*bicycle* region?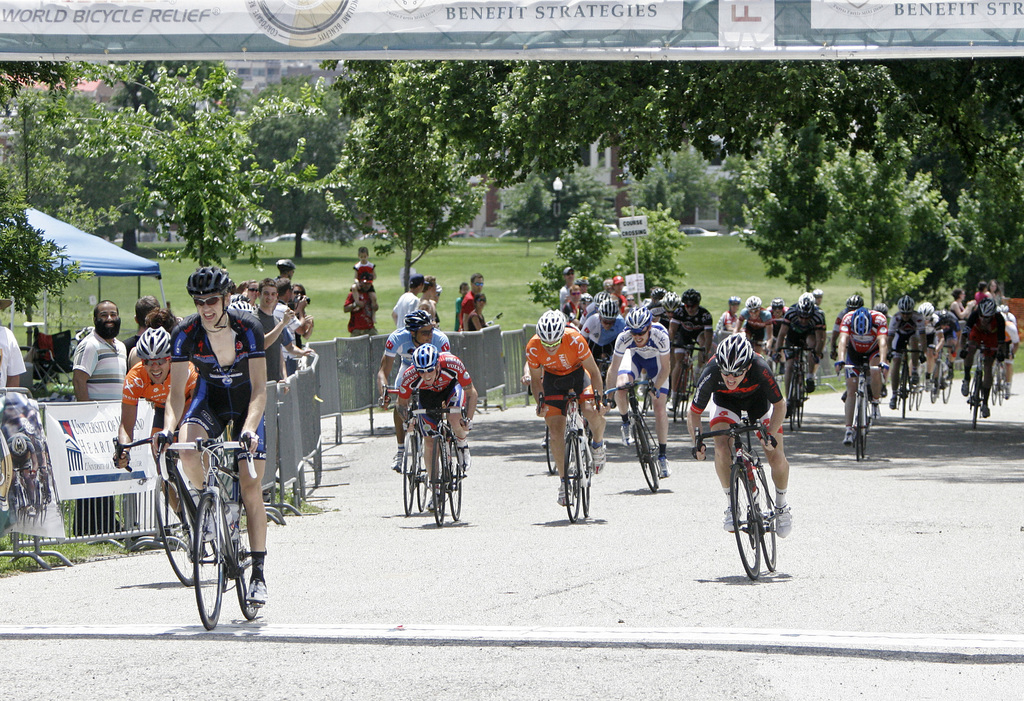
left=899, top=355, right=908, bottom=416
